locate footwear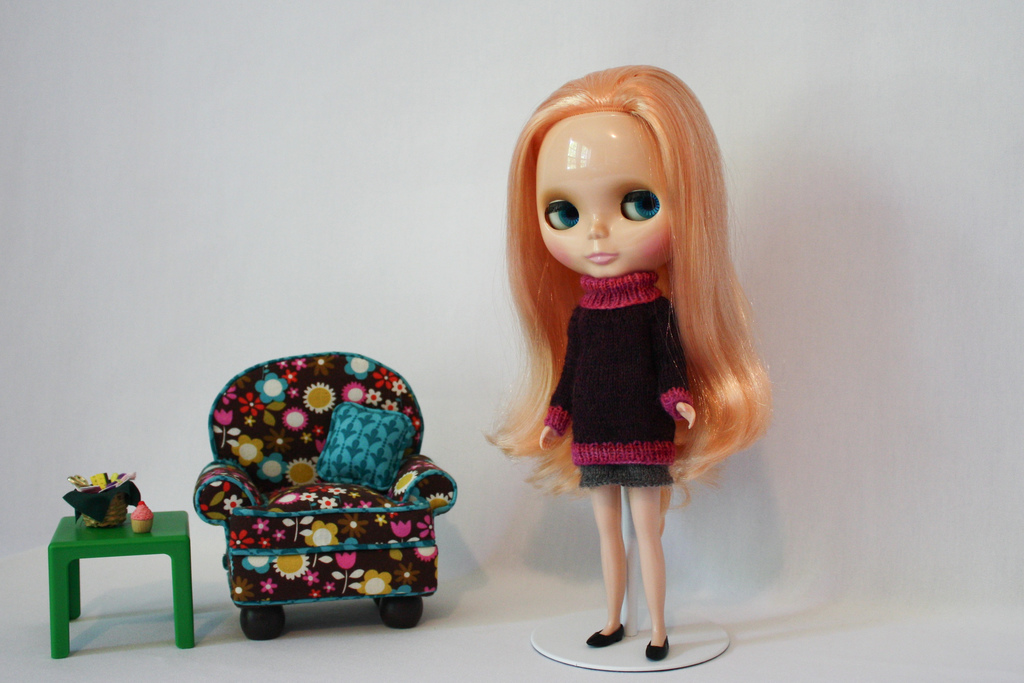
rect(641, 636, 669, 659)
